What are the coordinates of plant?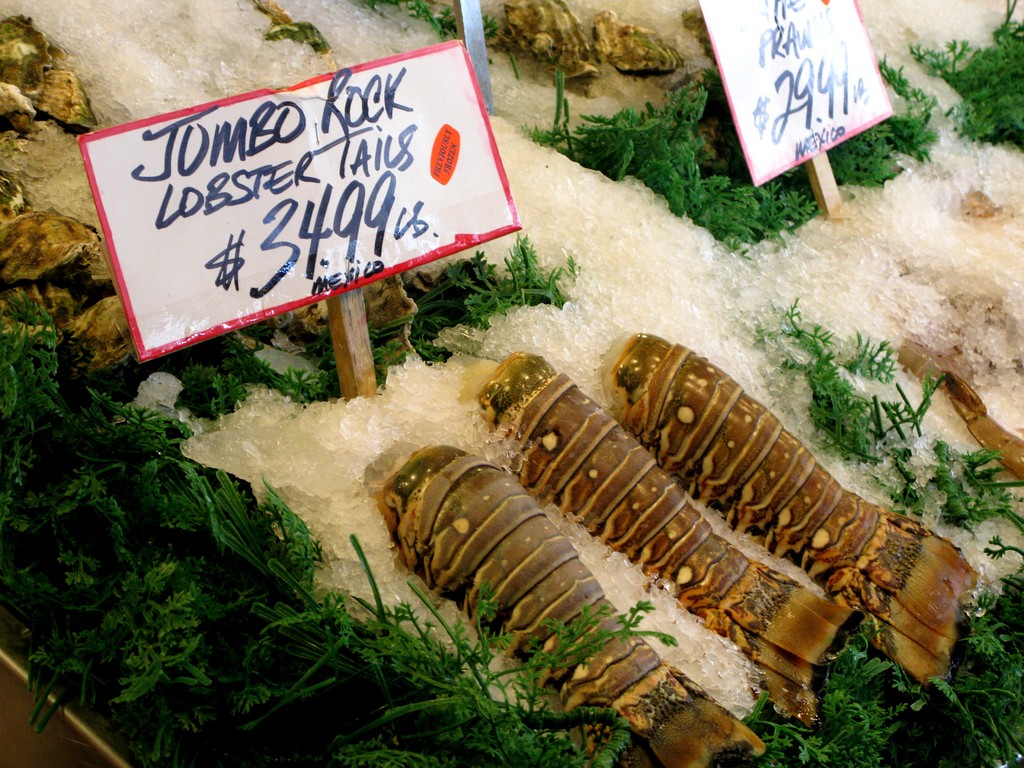
BBox(338, 0, 529, 84).
